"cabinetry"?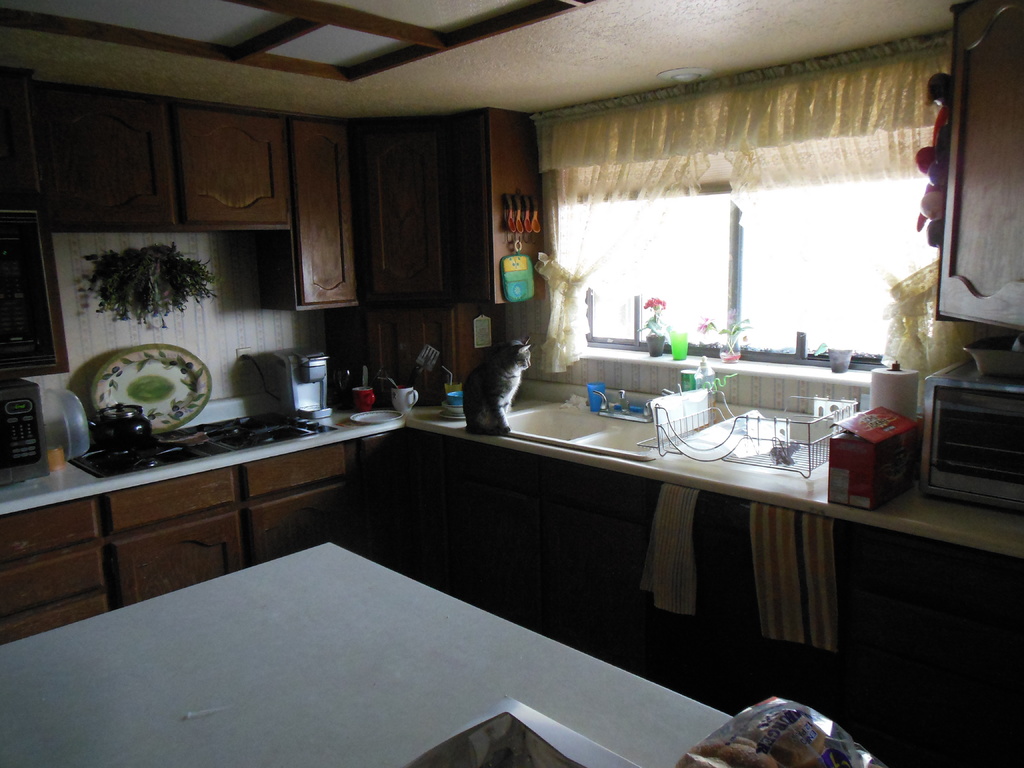
box=[350, 122, 445, 294]
